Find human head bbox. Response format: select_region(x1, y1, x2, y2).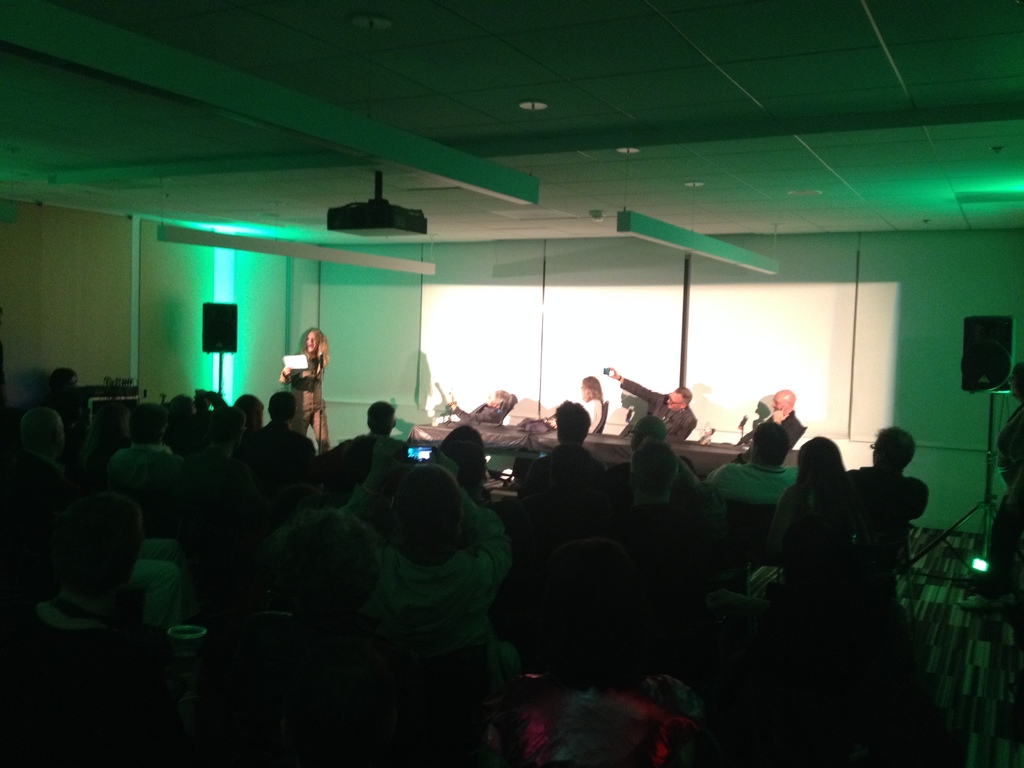
select_region(484, 386, 506, 408).
